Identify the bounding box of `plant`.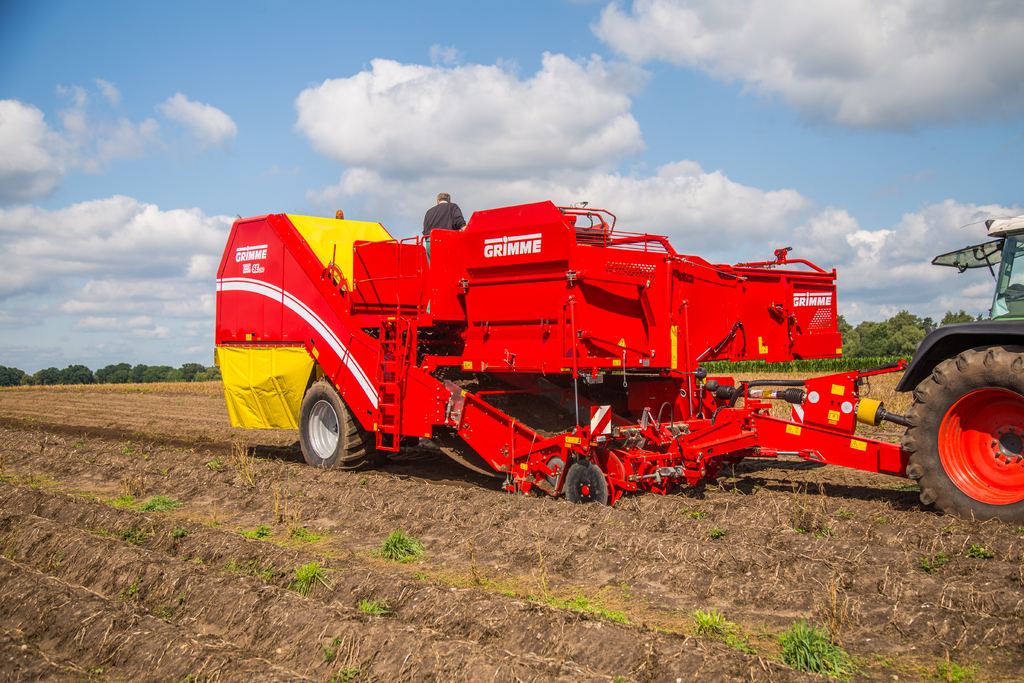
bbox(320, 544, 339, 559).
